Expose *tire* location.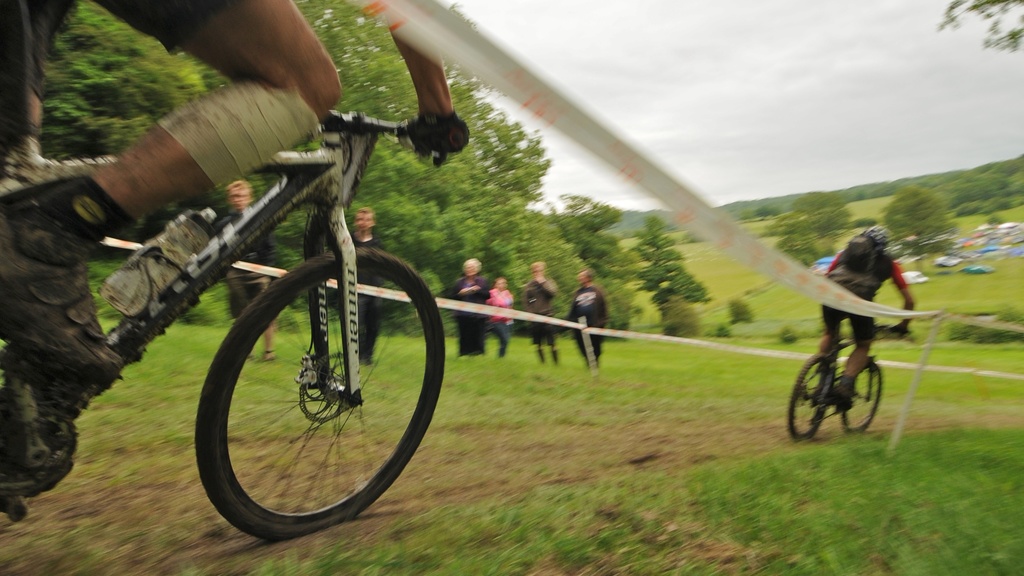
Exposed at 785:355:829:443.
